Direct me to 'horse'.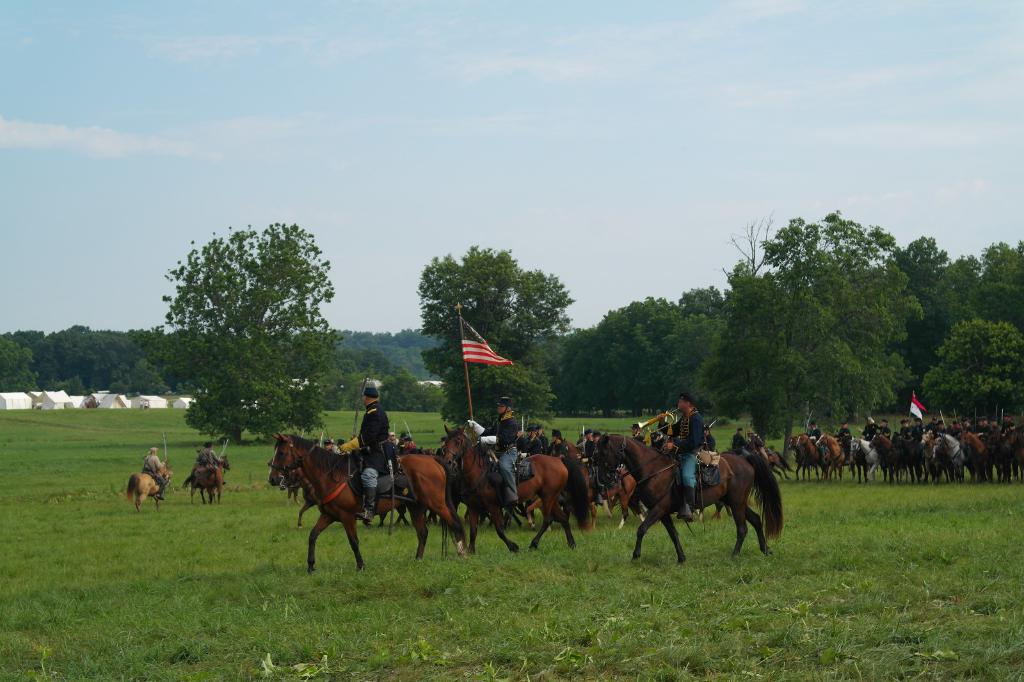
Direction: Rect(190, 466, 225, 509).
